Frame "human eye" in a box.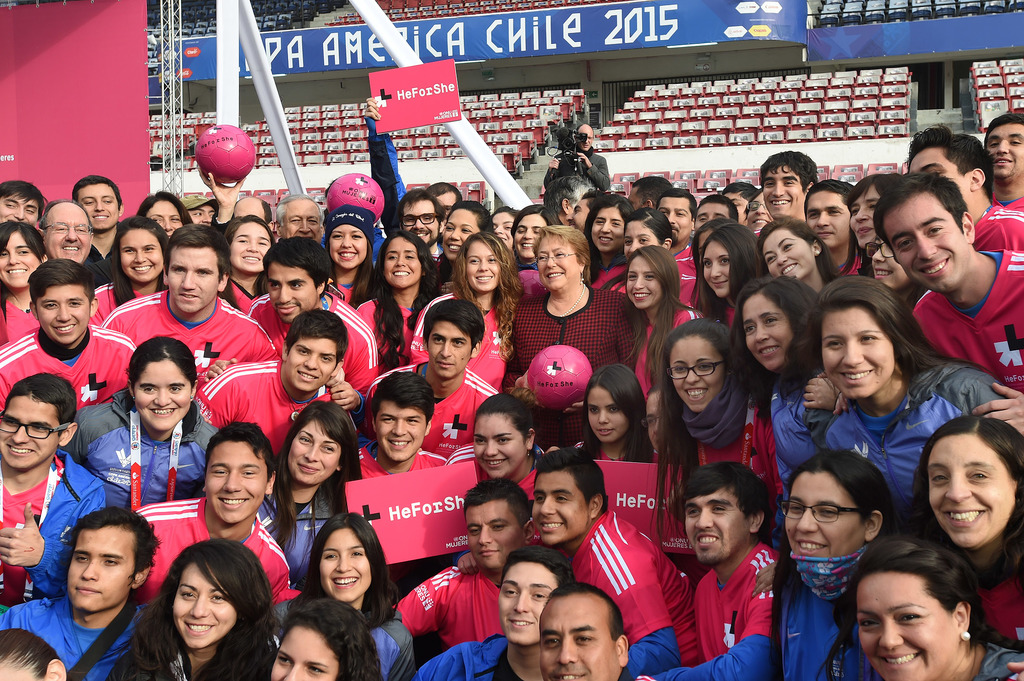
84 199 96 206.
